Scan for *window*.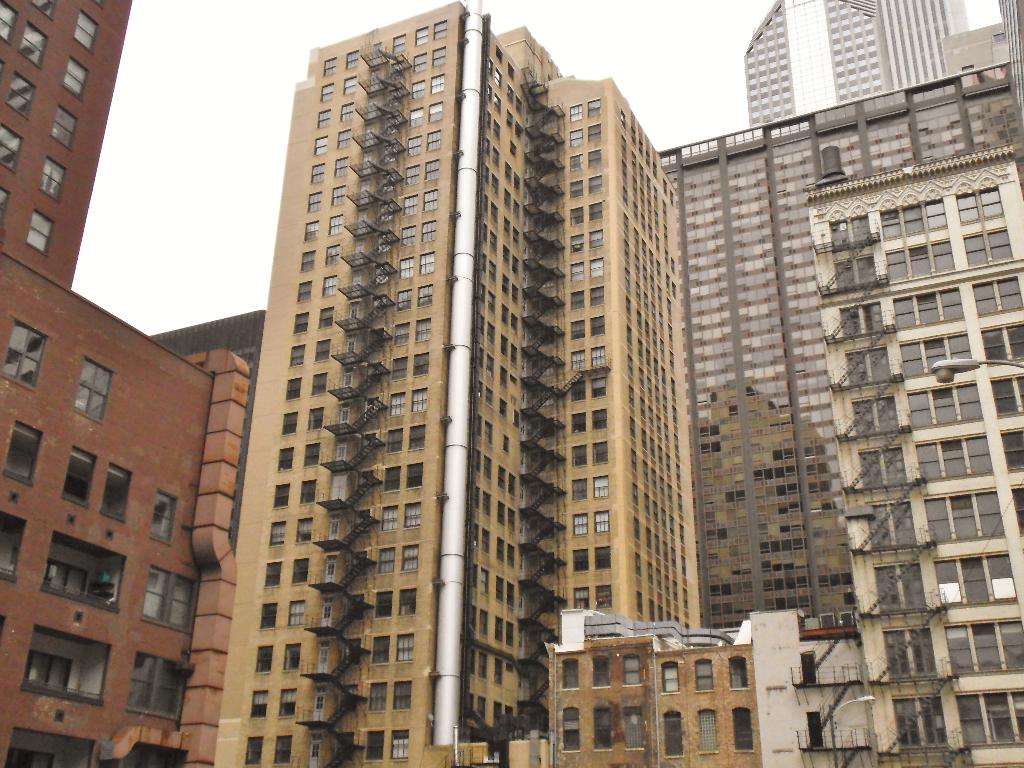
Scan result: crop(512, 416, 520, 430).
